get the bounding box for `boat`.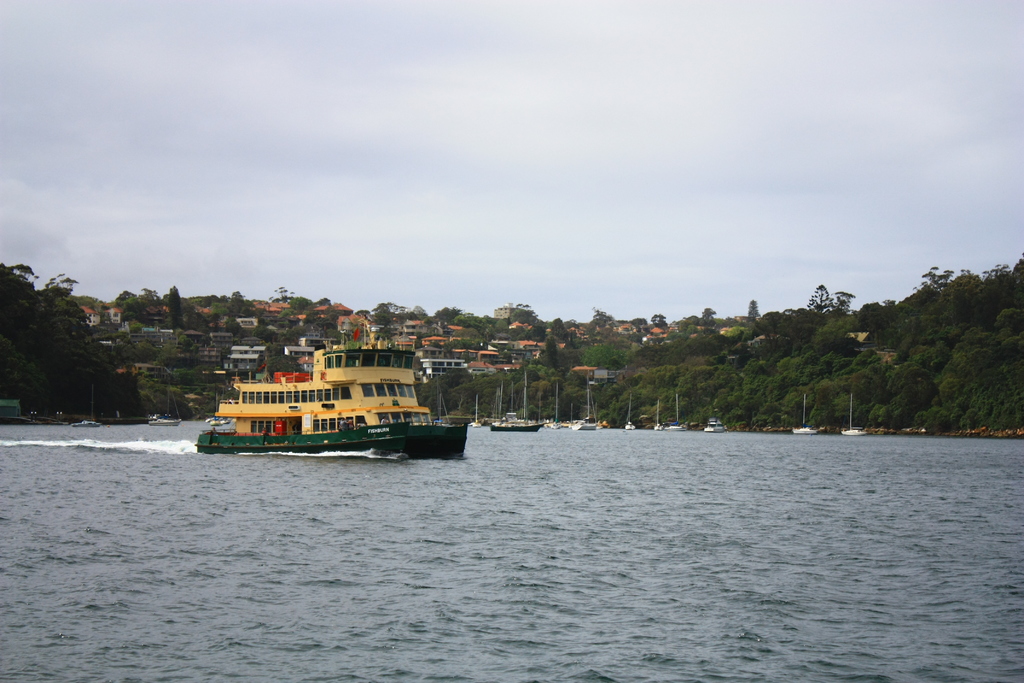
{"x1": 488, "y1": 380, "x2": 502, "y2": 422}.
